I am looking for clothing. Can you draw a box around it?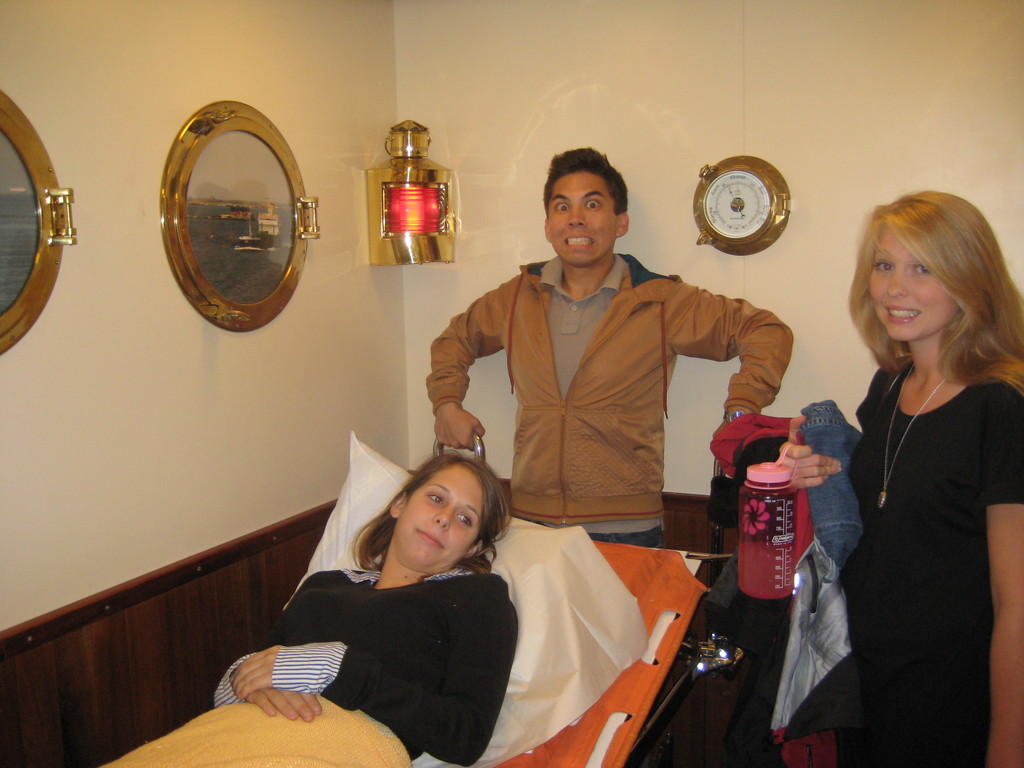
Sure, the bounding box is locate(212, 564, 520, 767).
